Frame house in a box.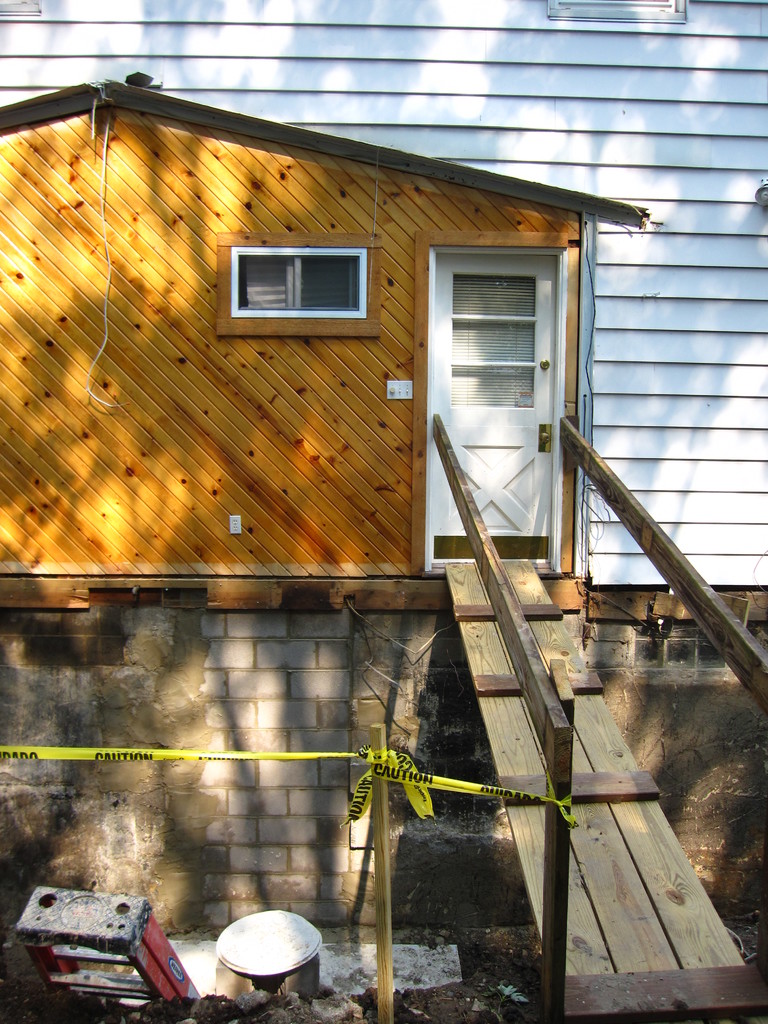
<region>0, 73, 767, 1023</region>.
